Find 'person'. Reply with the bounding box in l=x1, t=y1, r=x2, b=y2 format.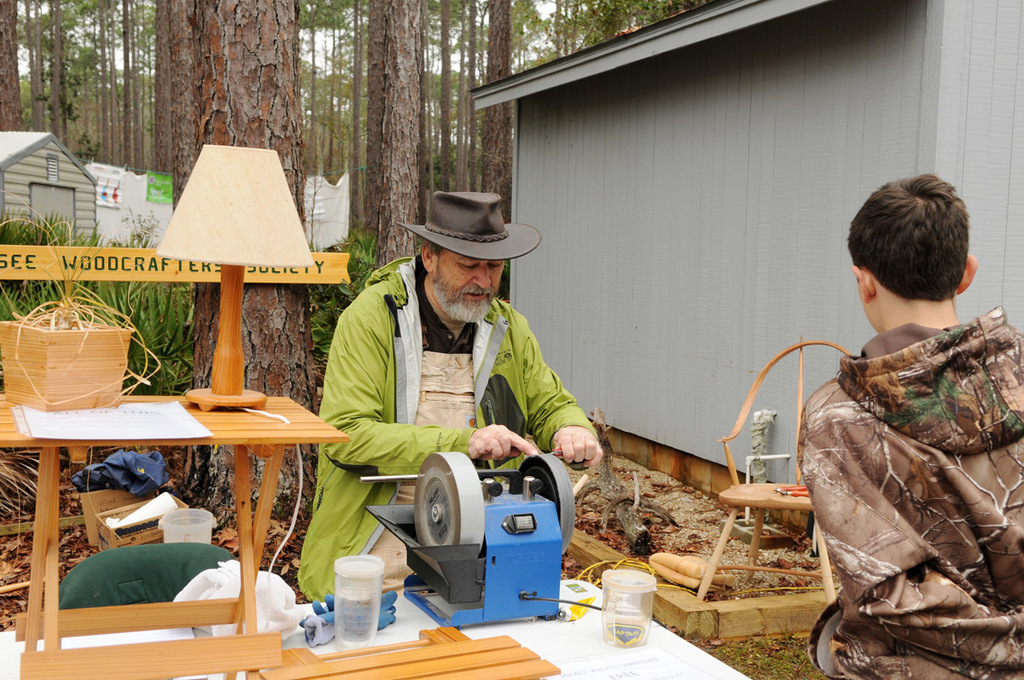
l=797, t=171, r=1023, b=679.
